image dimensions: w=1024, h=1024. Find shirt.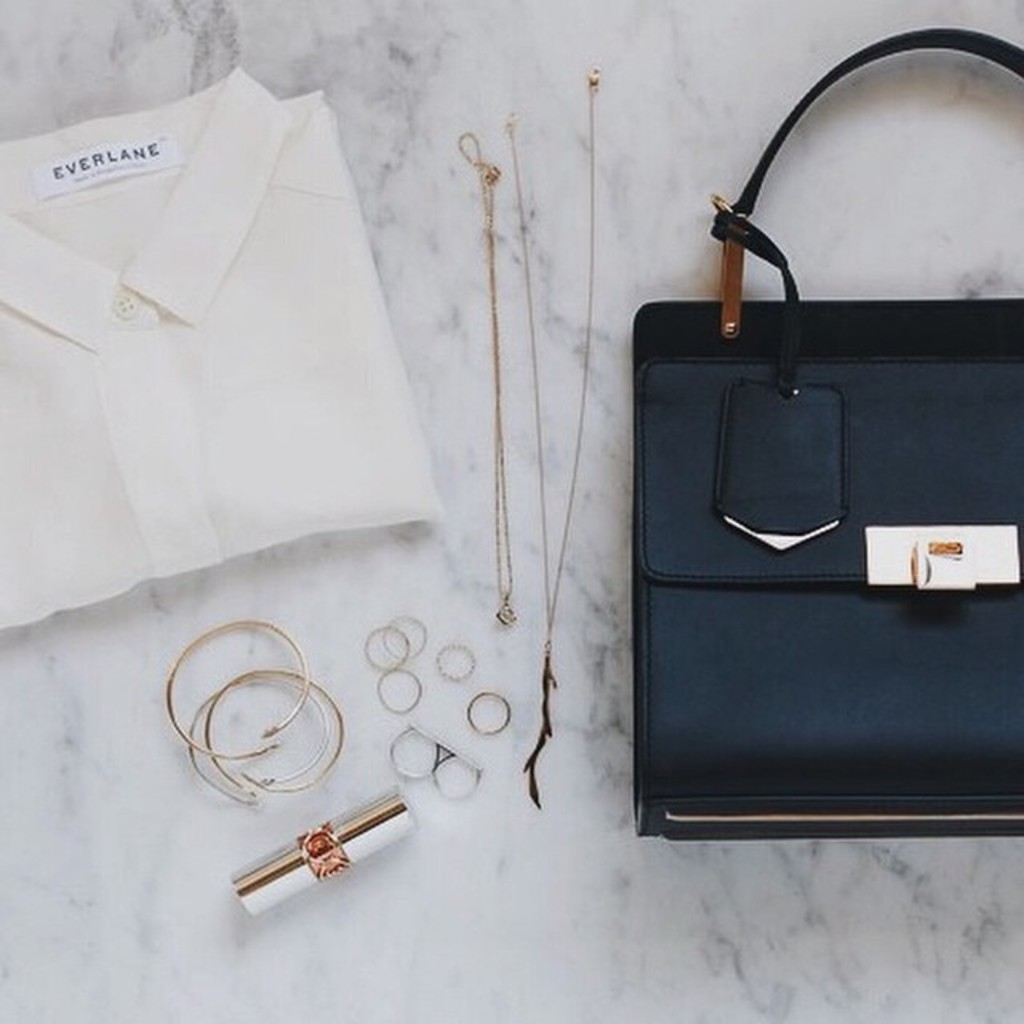
[0, 62, 443, 634].
